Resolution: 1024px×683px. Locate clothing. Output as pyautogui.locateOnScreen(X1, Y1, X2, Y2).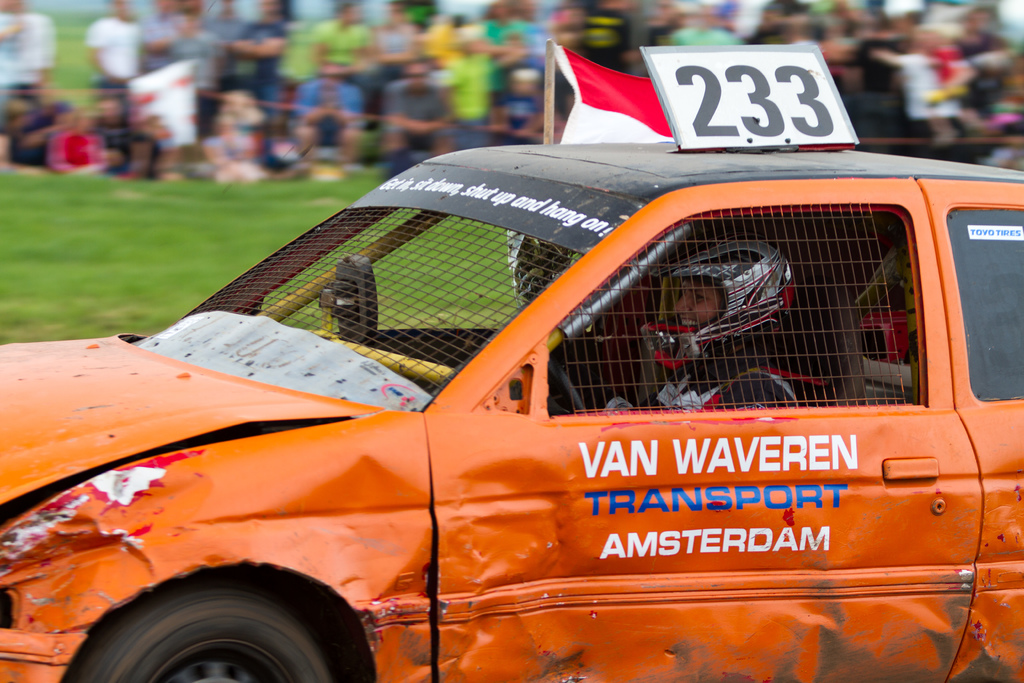
pyautogui.locateOnScreen(925, 21, 971, 88).
